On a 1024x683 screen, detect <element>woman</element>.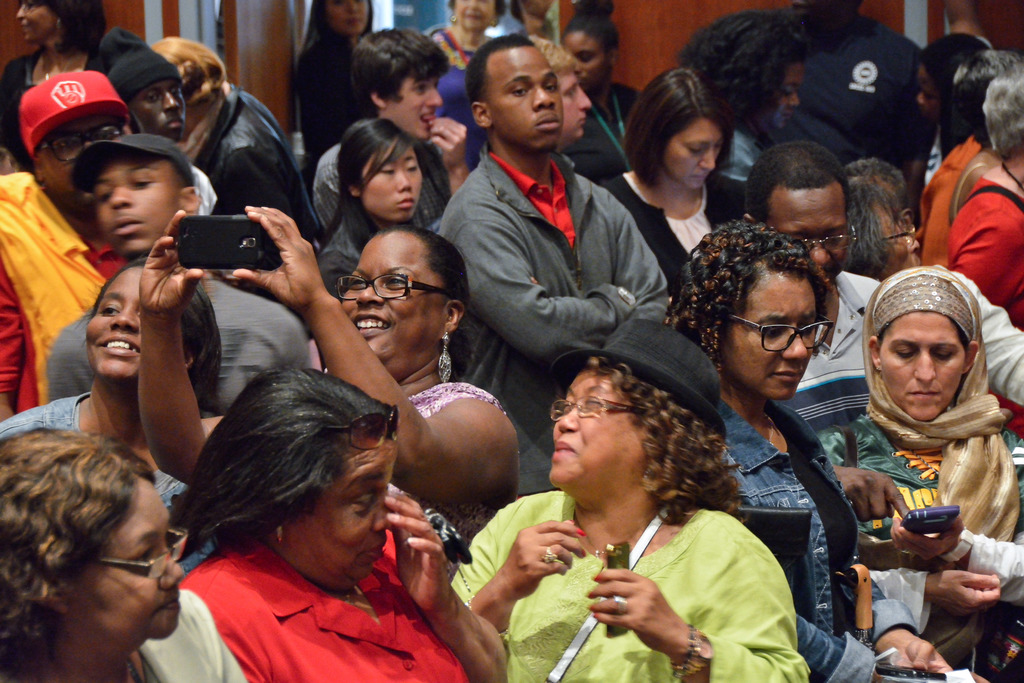
667, 242, 919, 682.
